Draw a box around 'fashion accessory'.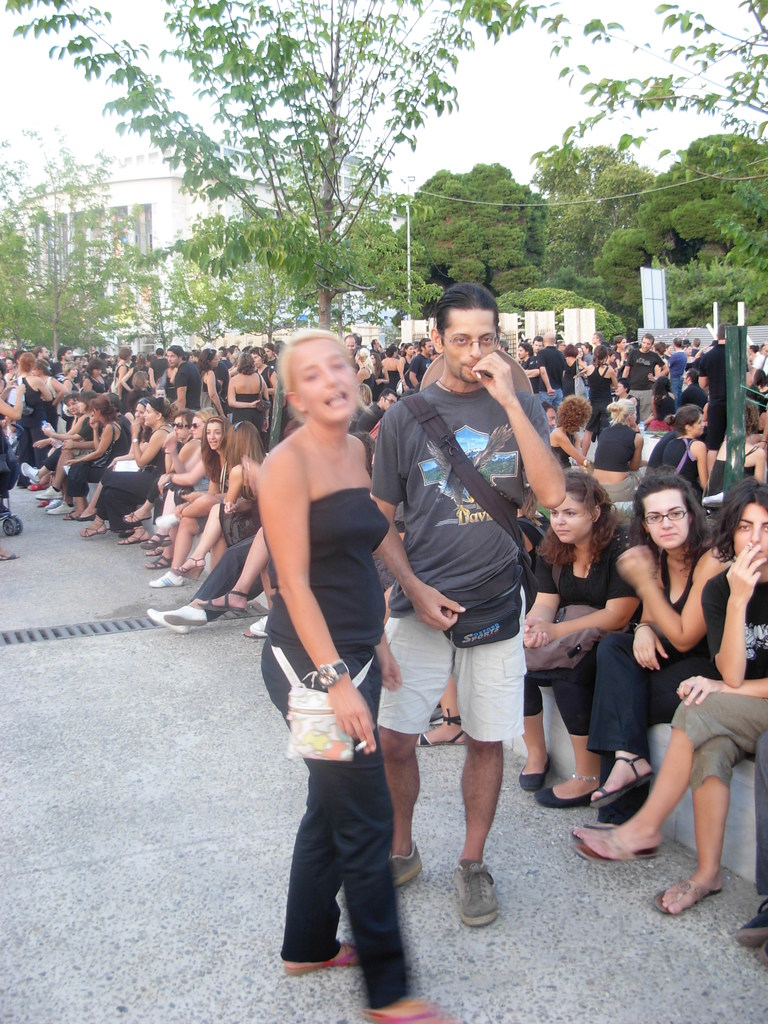
BBox(648, 879, 728, 917).
